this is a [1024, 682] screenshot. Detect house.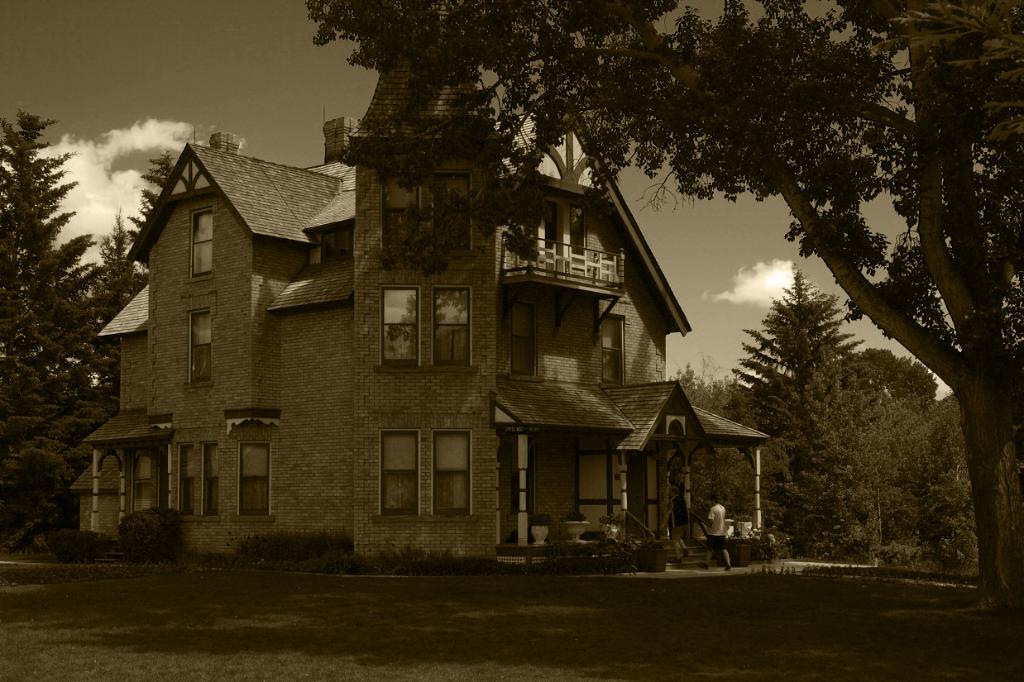
[120, 99, 747, 578].
